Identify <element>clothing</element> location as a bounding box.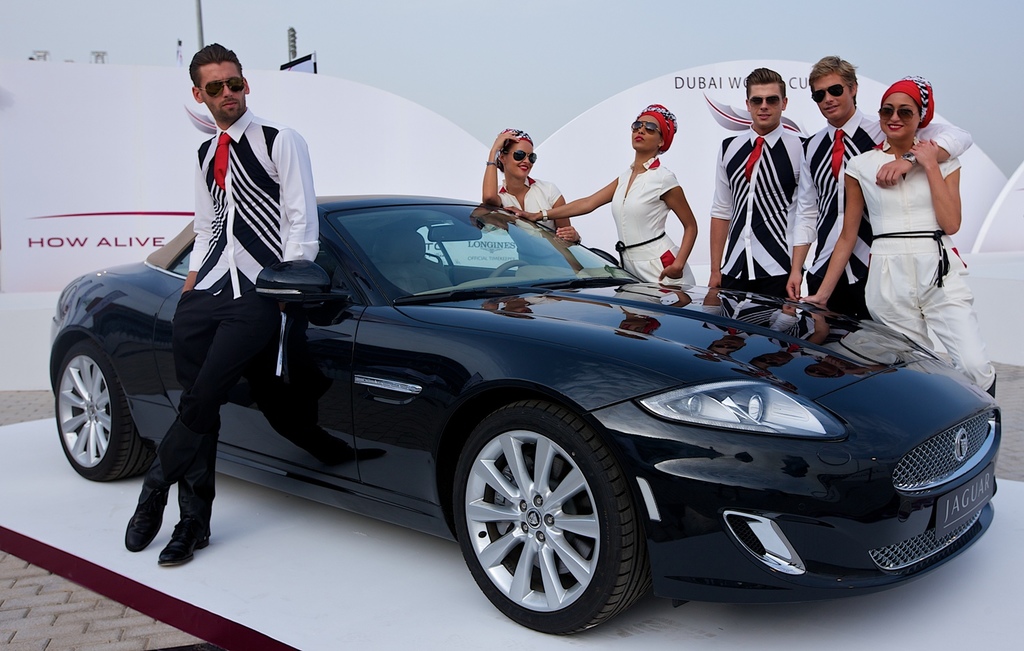
left=688, top=120, right=817, bottom=313.
